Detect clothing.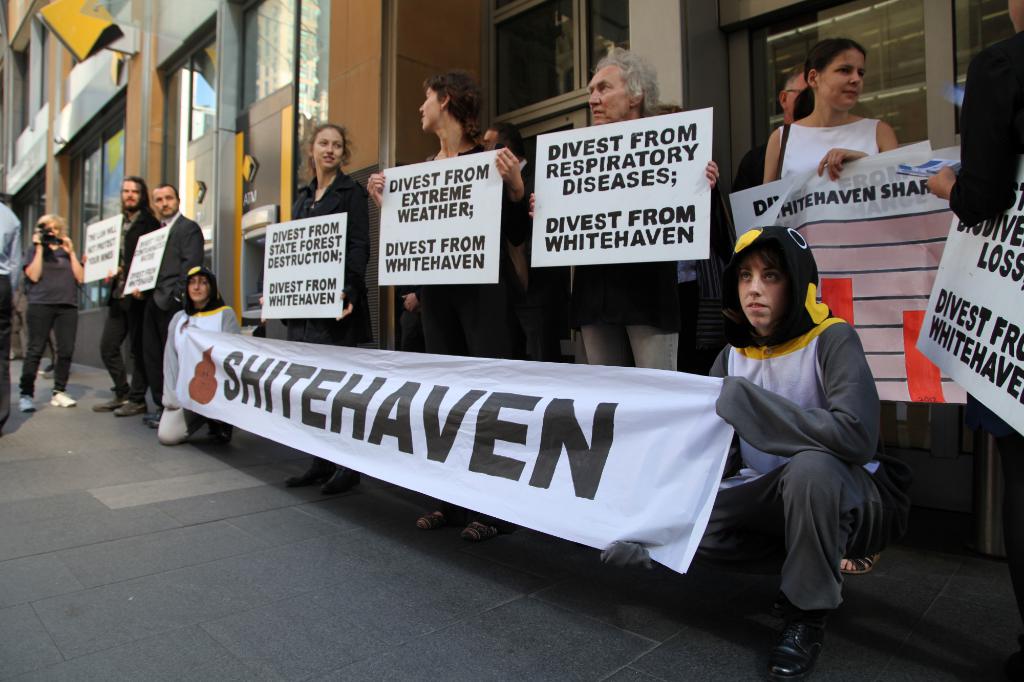
Detected at box=[136, 206, 209, 405].
